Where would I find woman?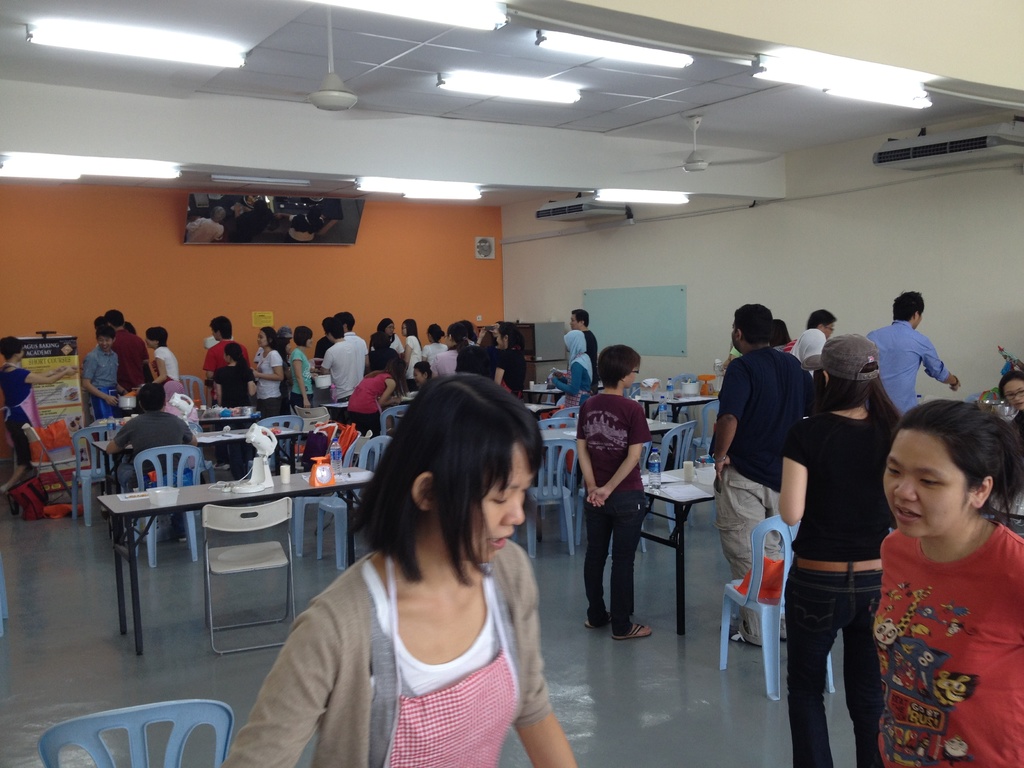
At region(291, 328, 310, 405).
